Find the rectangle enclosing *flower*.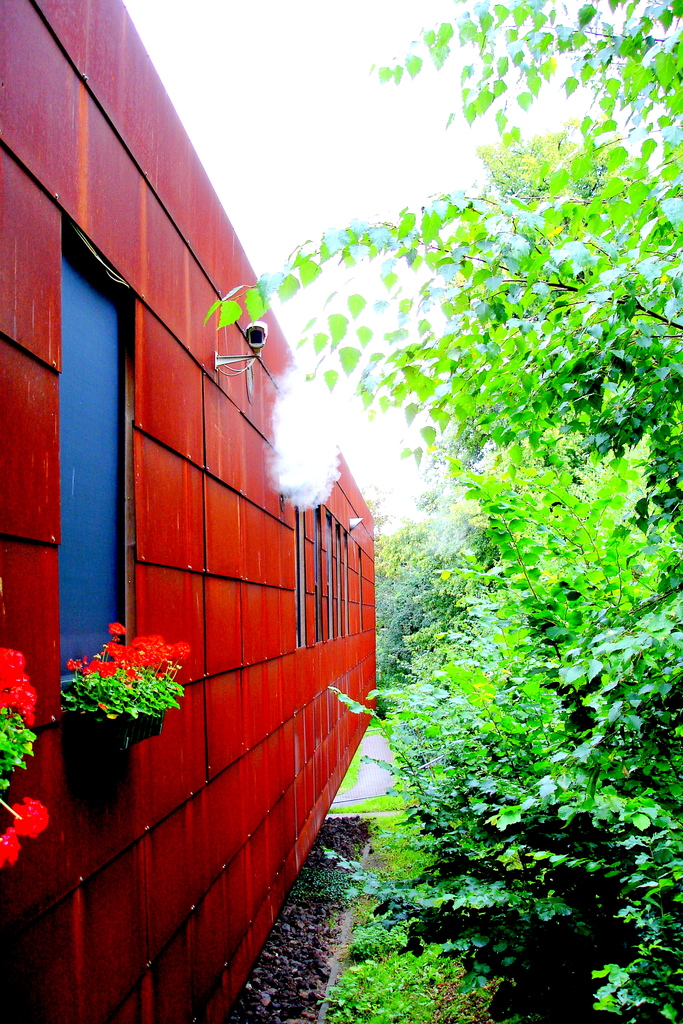
(x1=10, y1=799, x2=53, y2=837).
